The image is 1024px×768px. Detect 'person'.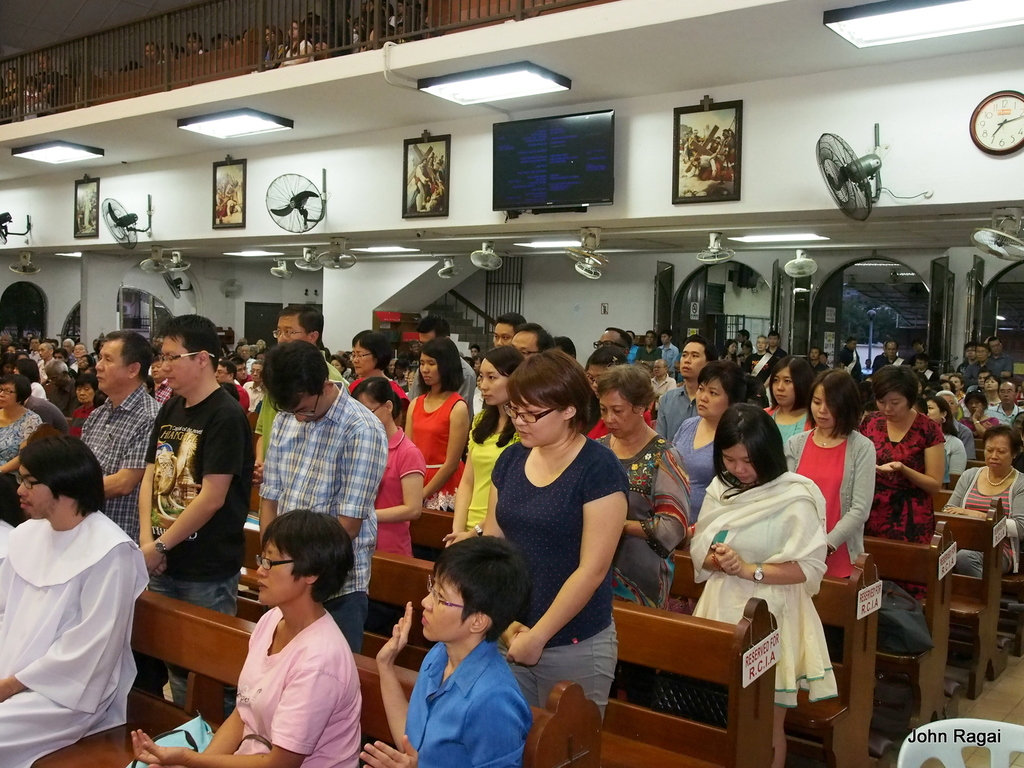
Detection: bbox(78, 328, 160, 541).
